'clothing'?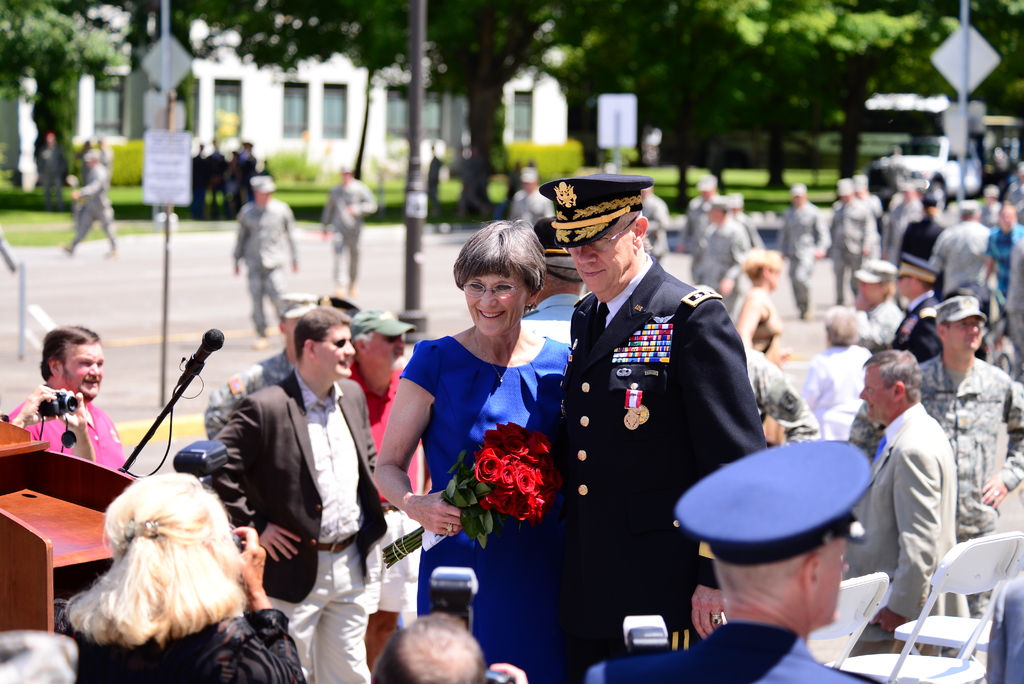
x1=204 y1=363 x2=394 y2=683
